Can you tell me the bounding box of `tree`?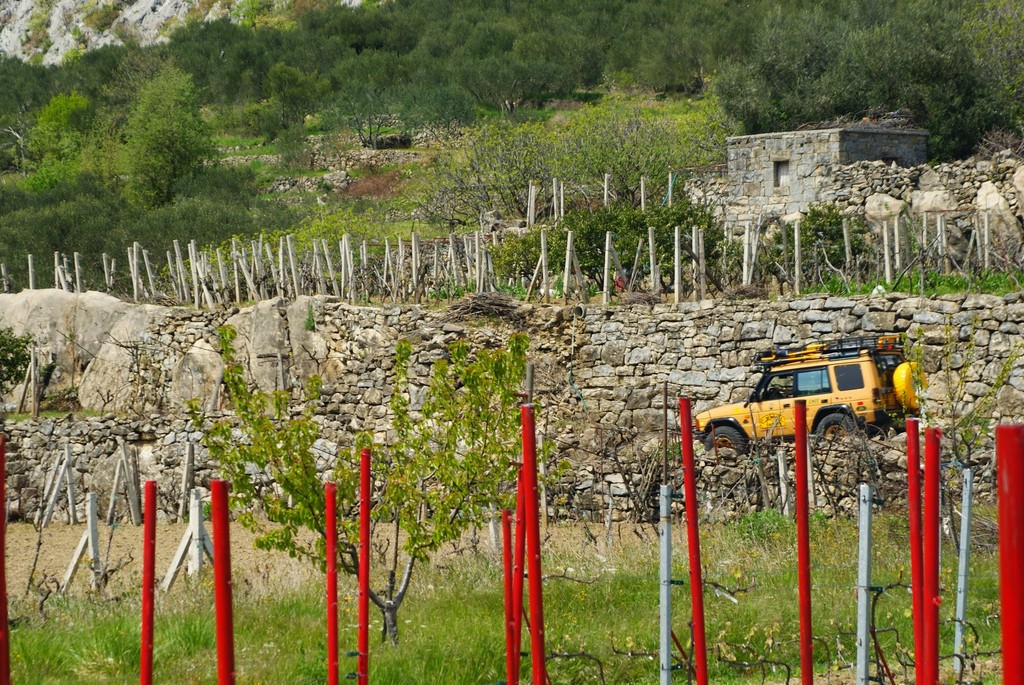
select_region(172, 320, 598, 649).
